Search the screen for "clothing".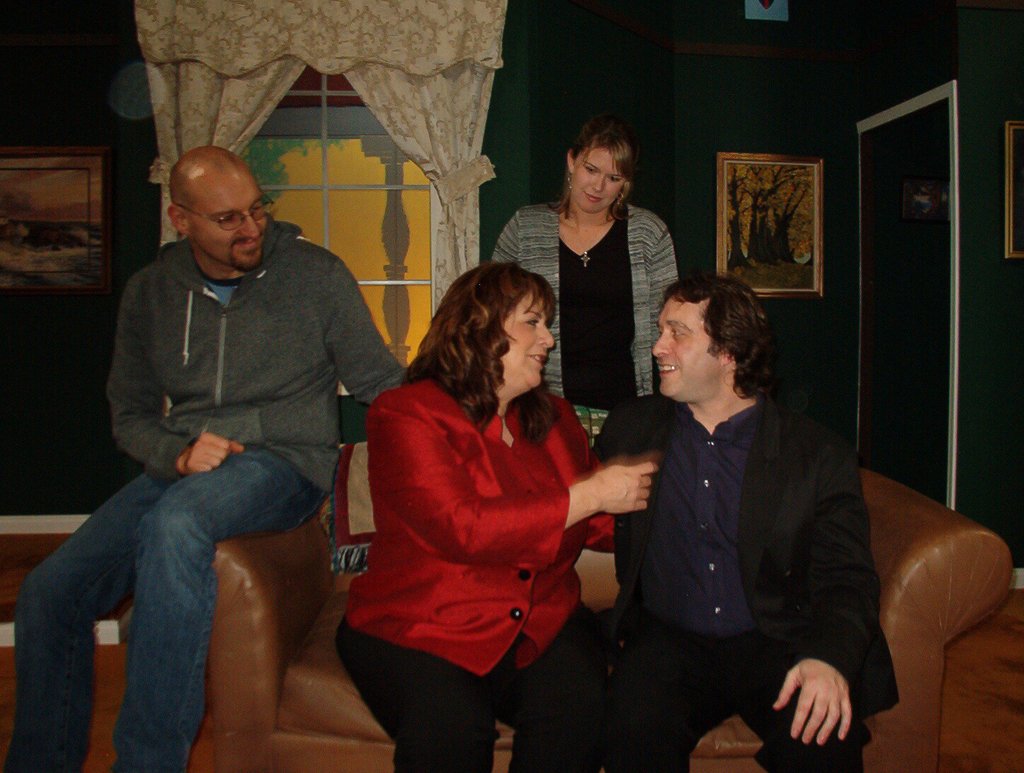
Found at (14, 227, 401, 772).
